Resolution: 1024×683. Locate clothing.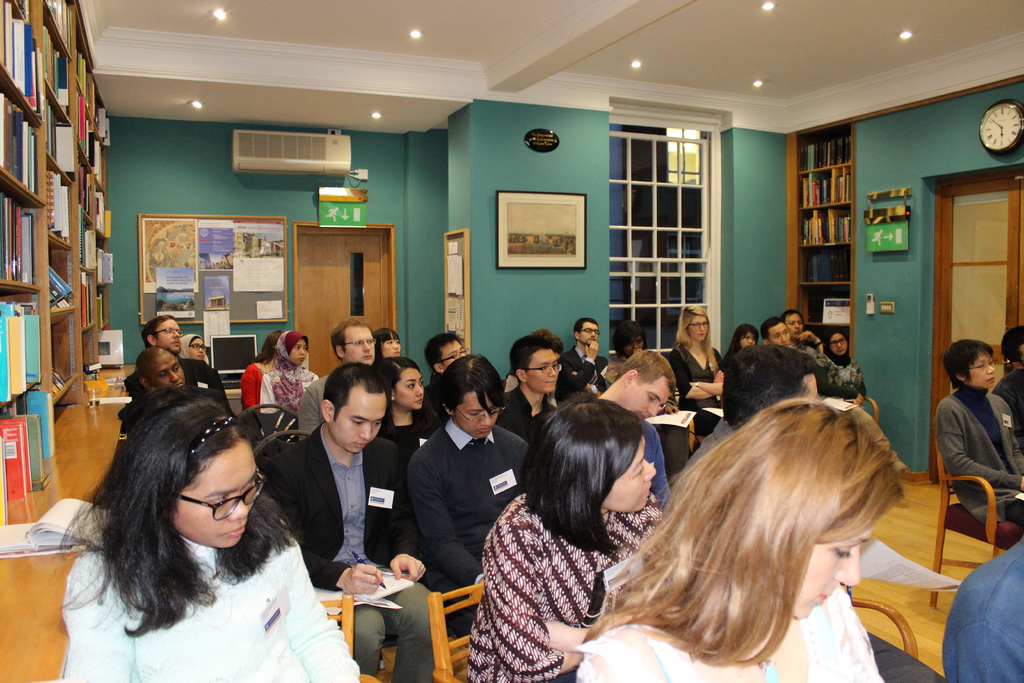
box(936, 355, 1022, 544).
